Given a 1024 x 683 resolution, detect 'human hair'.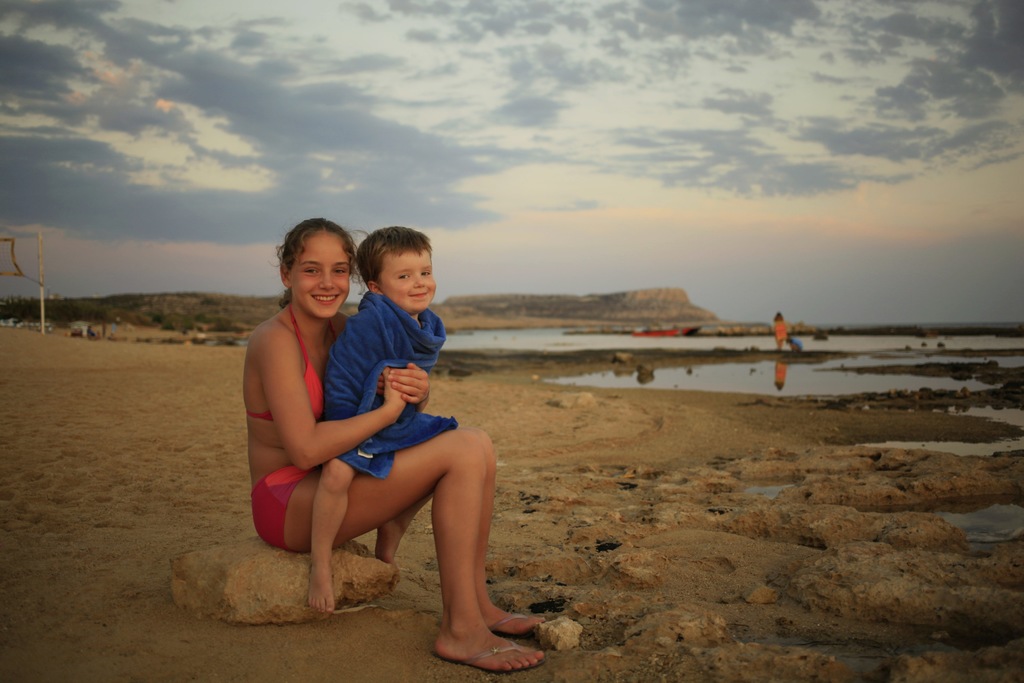
277,217,360,310.
